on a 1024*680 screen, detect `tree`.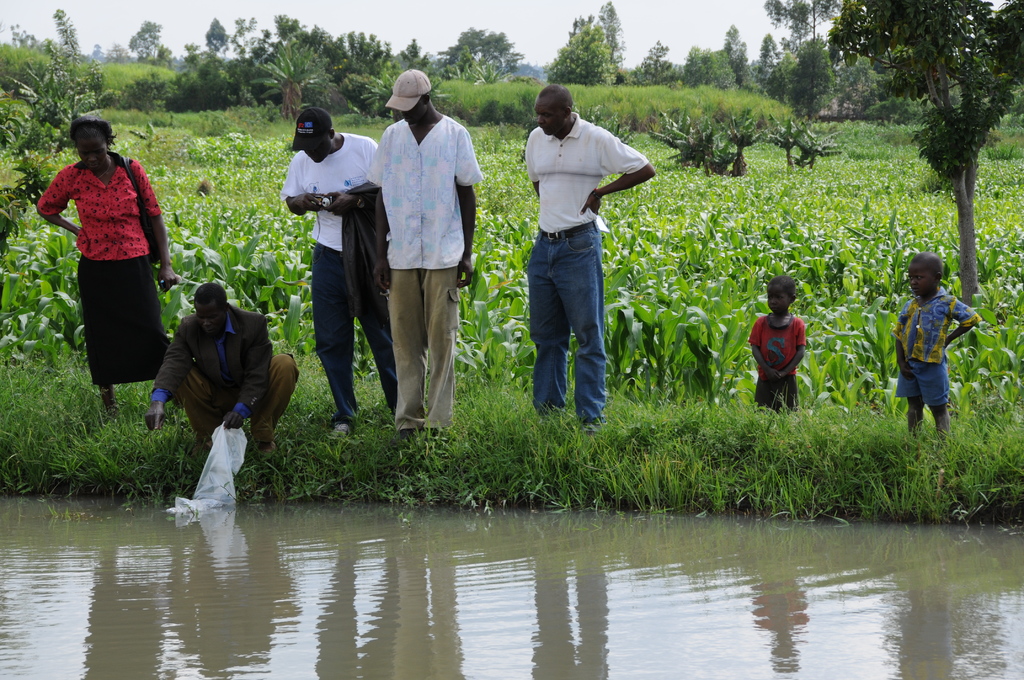
l=805, t=0, r=1023, b=320.
